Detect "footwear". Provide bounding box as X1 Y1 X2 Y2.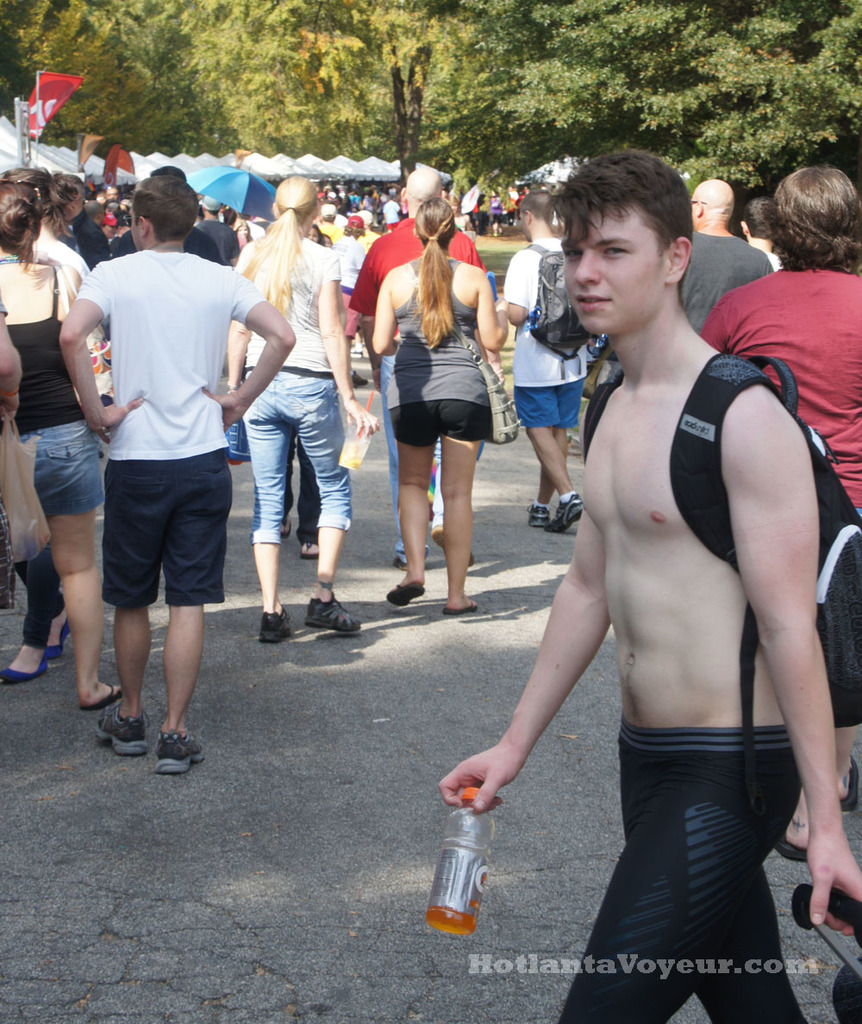
79 679 123 708.
